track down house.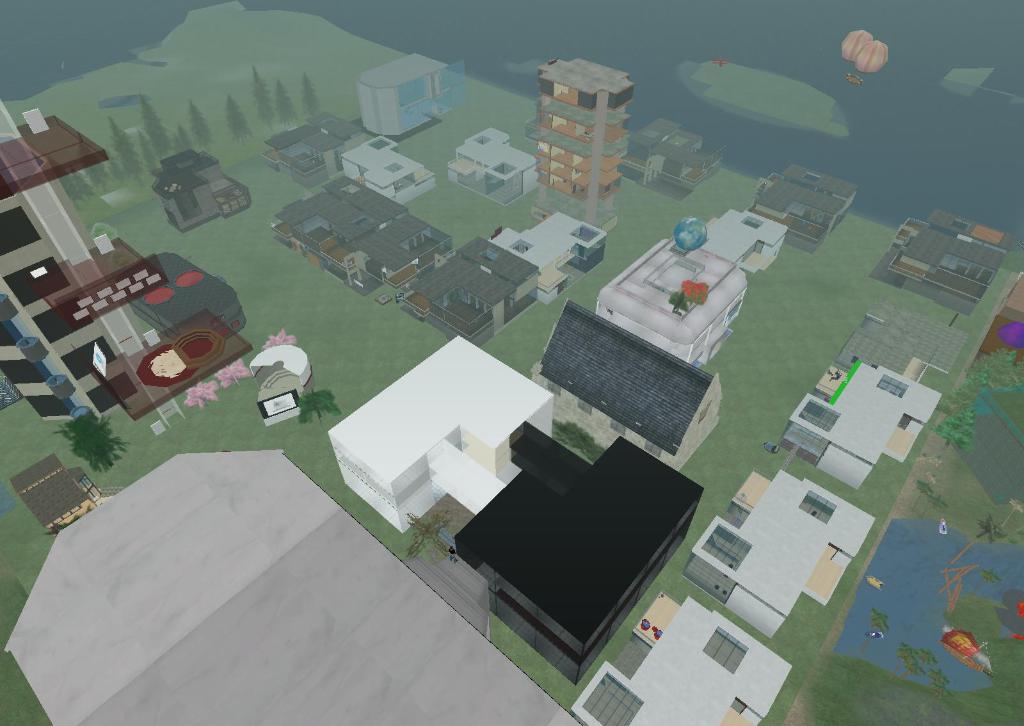
Tracked to {"left": 777, "top": 358, "right": 943, "bottom": 490}.
